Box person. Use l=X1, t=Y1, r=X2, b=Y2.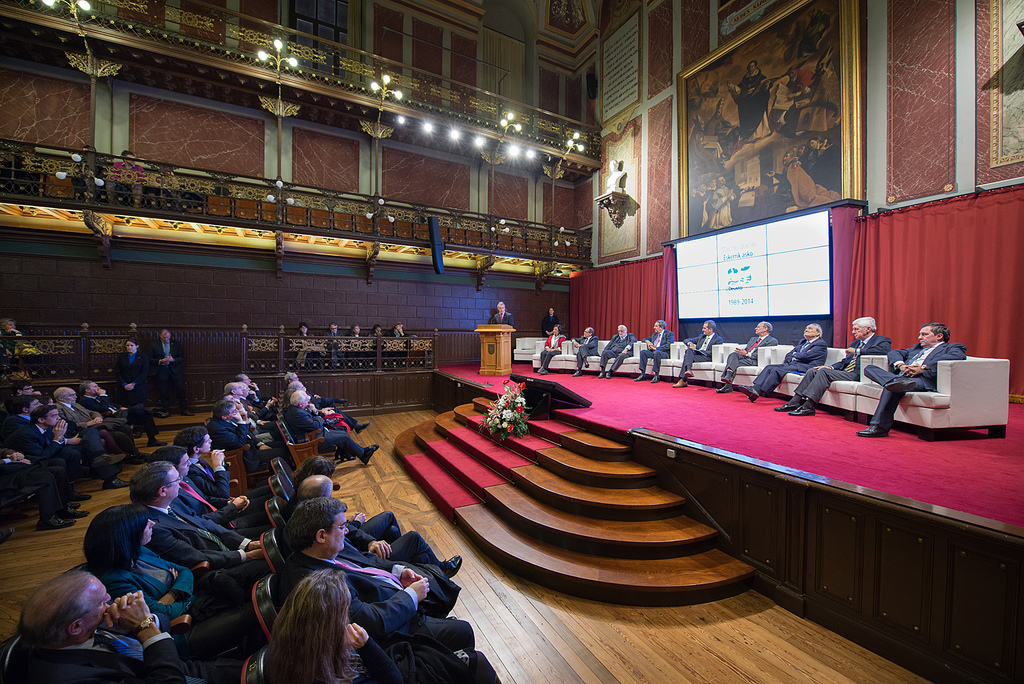
l=698, t=175, r=715, b=224.
